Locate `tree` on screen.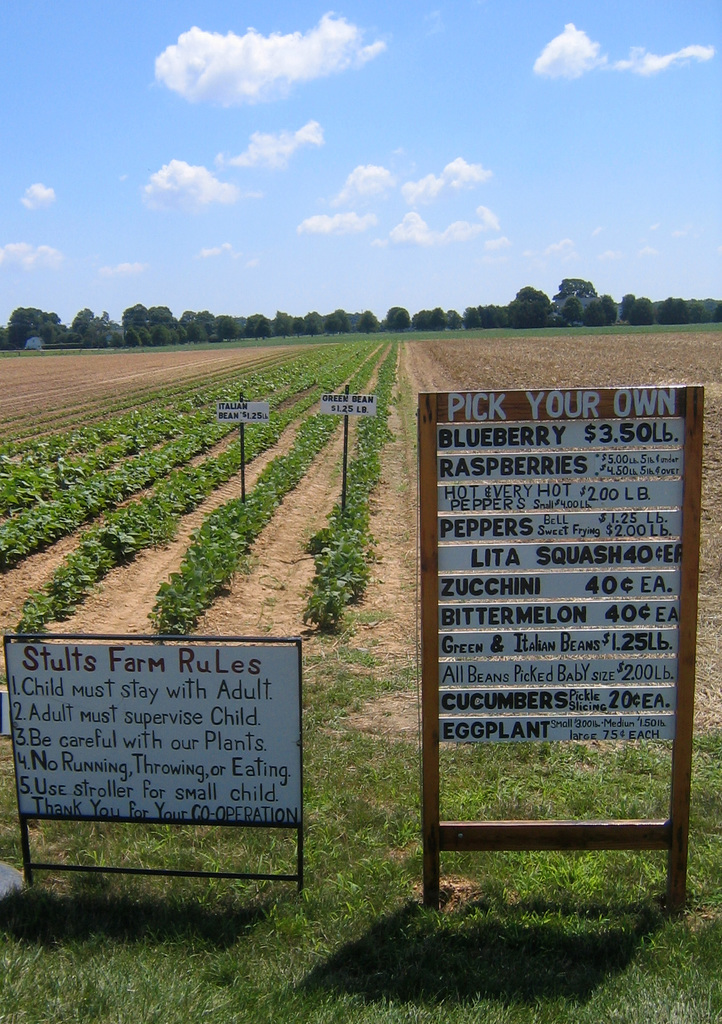
On screen at 141 305 177 341.
